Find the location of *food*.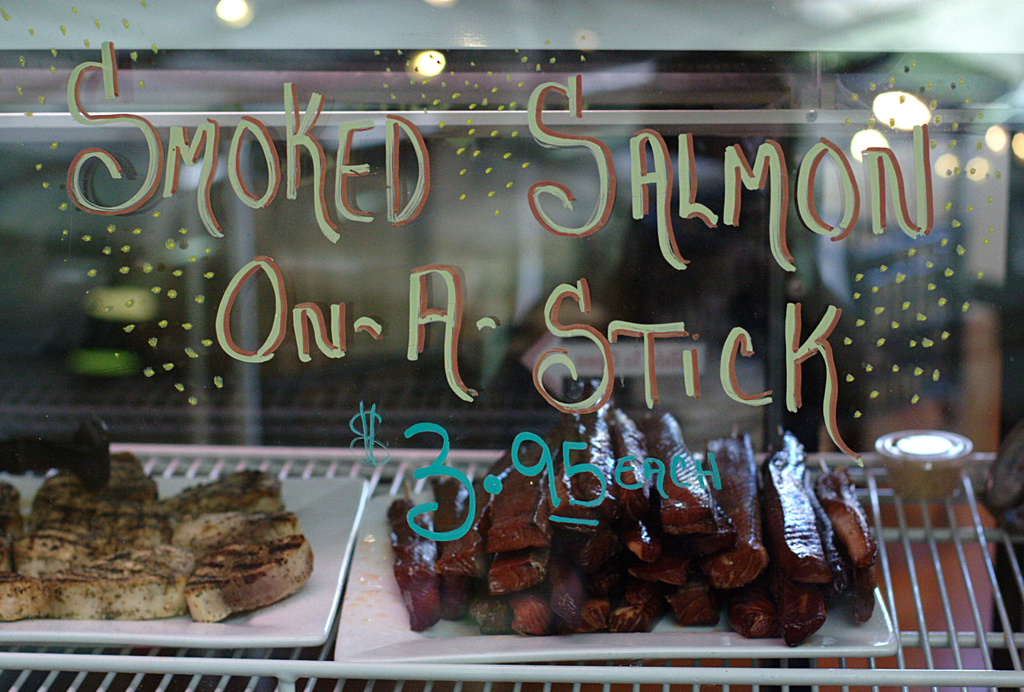
Location: bbox=[17, 452, 321, 624].
